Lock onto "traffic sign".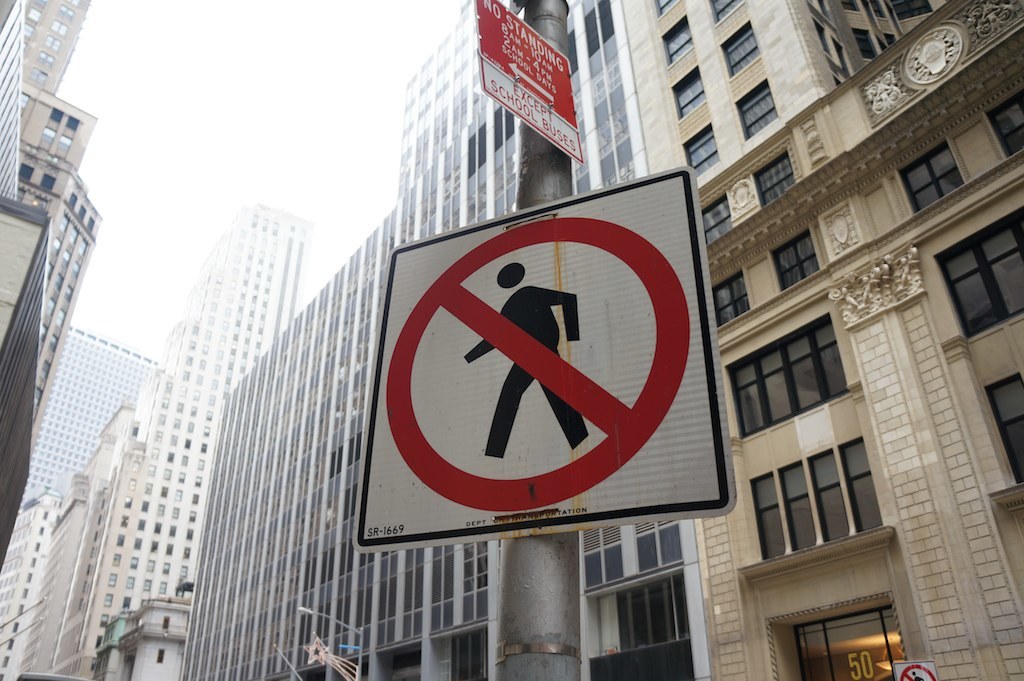
Locked: bbox(470, 0, 579, 160).
